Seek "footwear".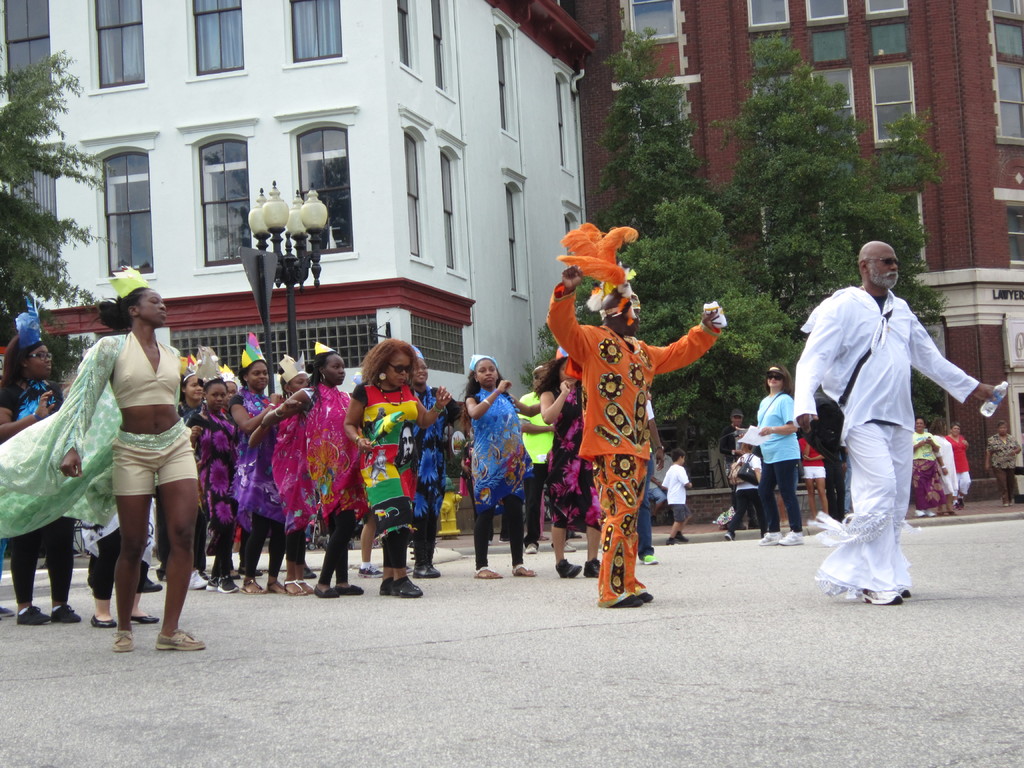
(472,563,502,584).
